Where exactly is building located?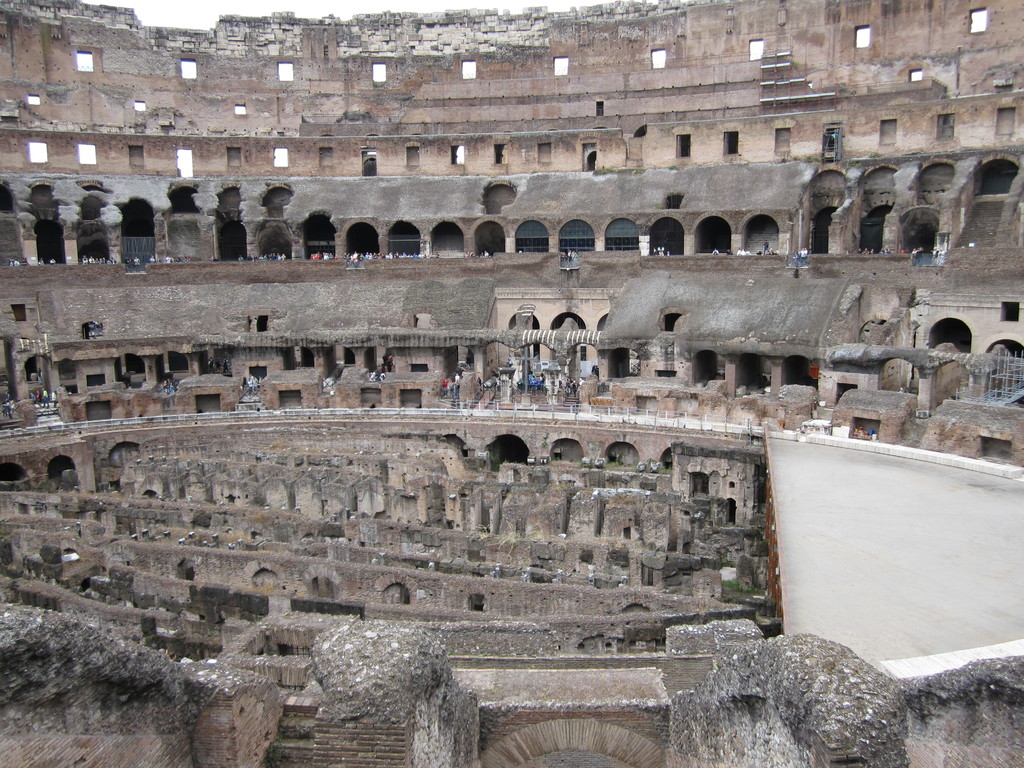
Its bounding box is 0,0,1019,764.
